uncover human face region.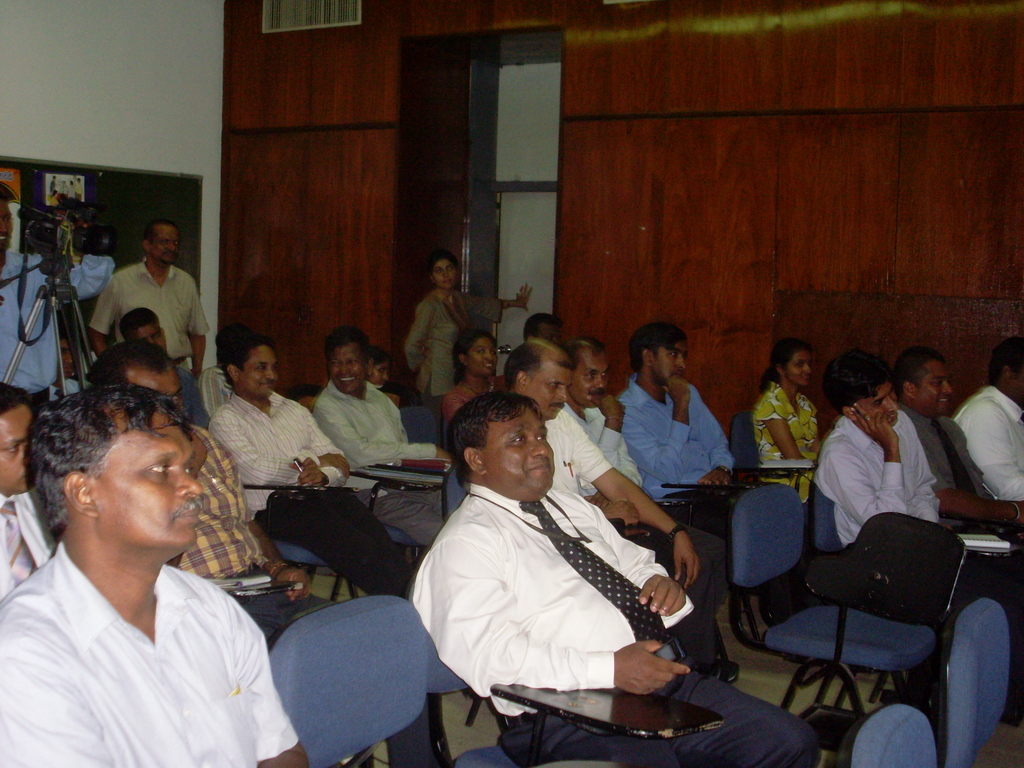
Uncovered: bbox=(522, 368, 568, 417).
